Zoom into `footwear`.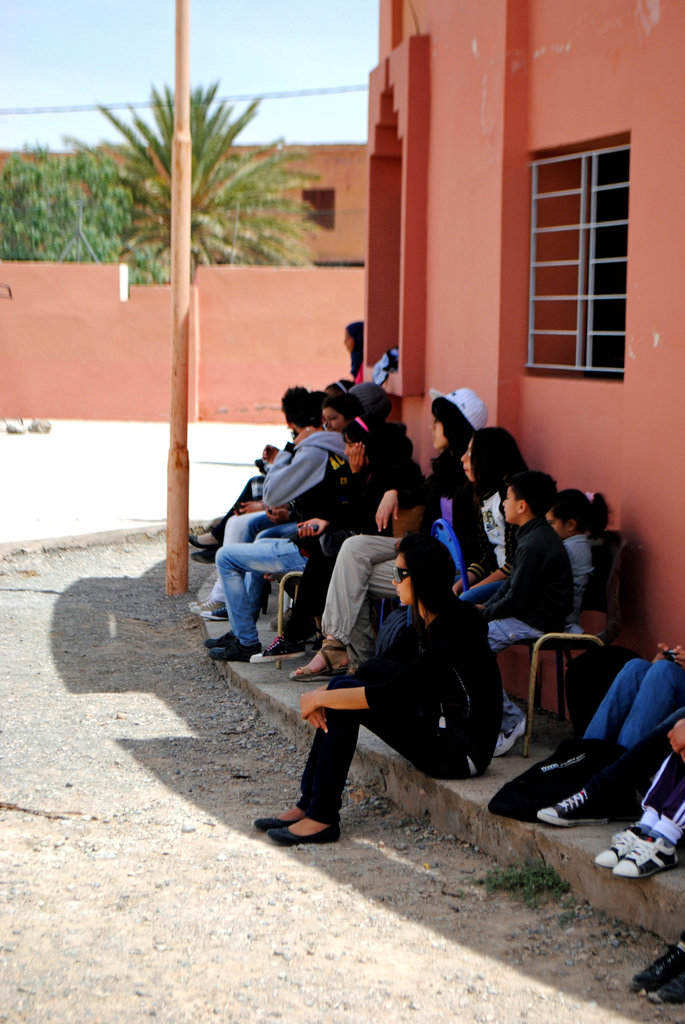
Zoom target: [641,975,684,1008].
